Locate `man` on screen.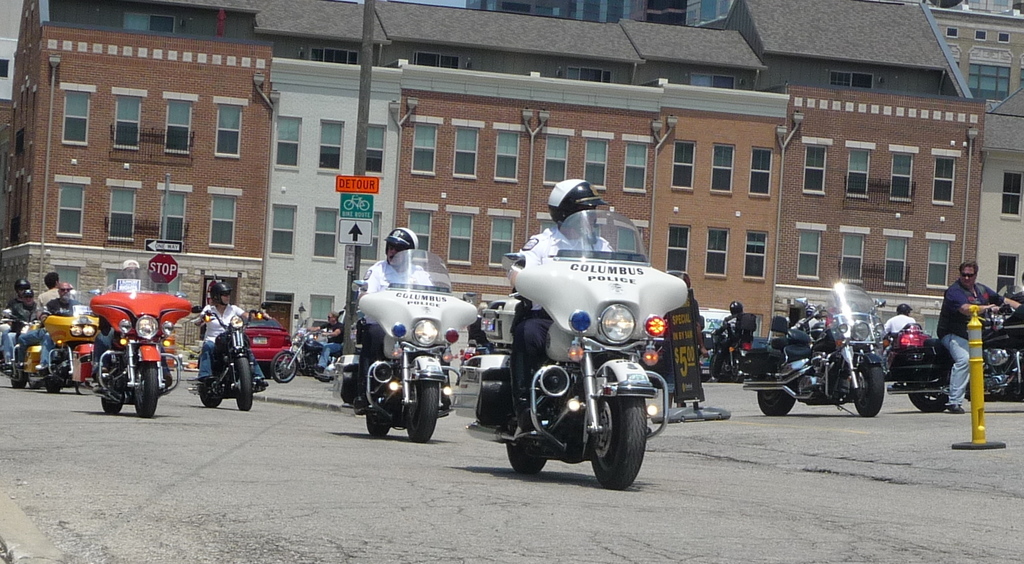
On screen at (left=511, top=179, right=616, bottom=437).
